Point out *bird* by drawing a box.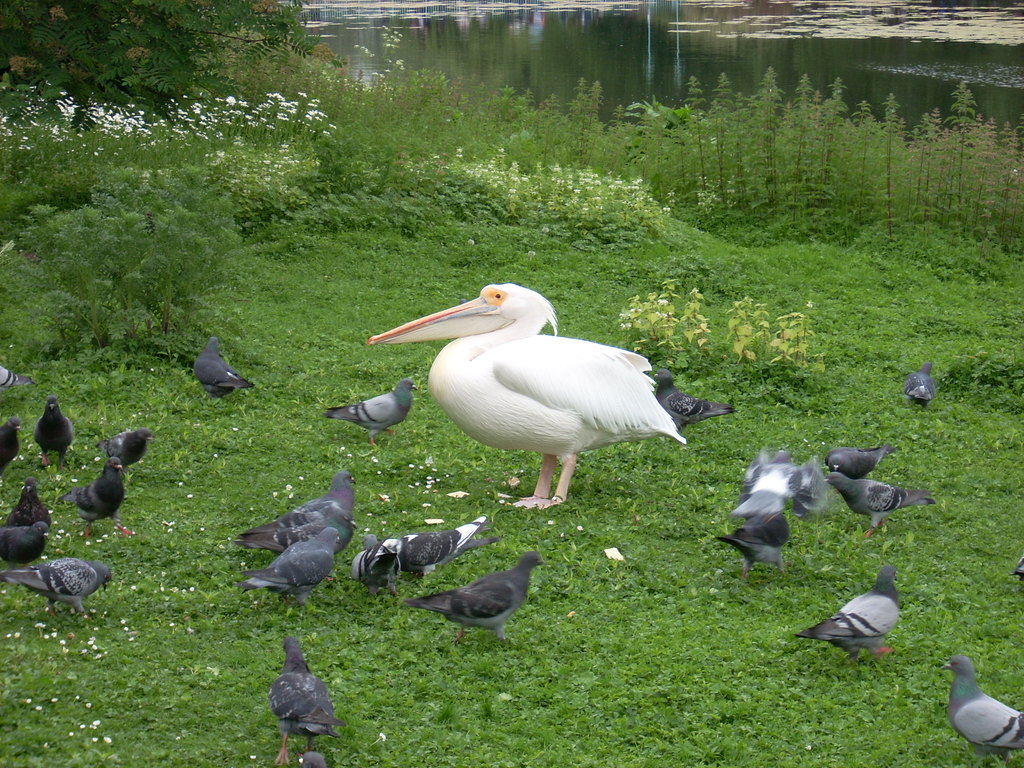
Rect(399, 548, 547, 648).
